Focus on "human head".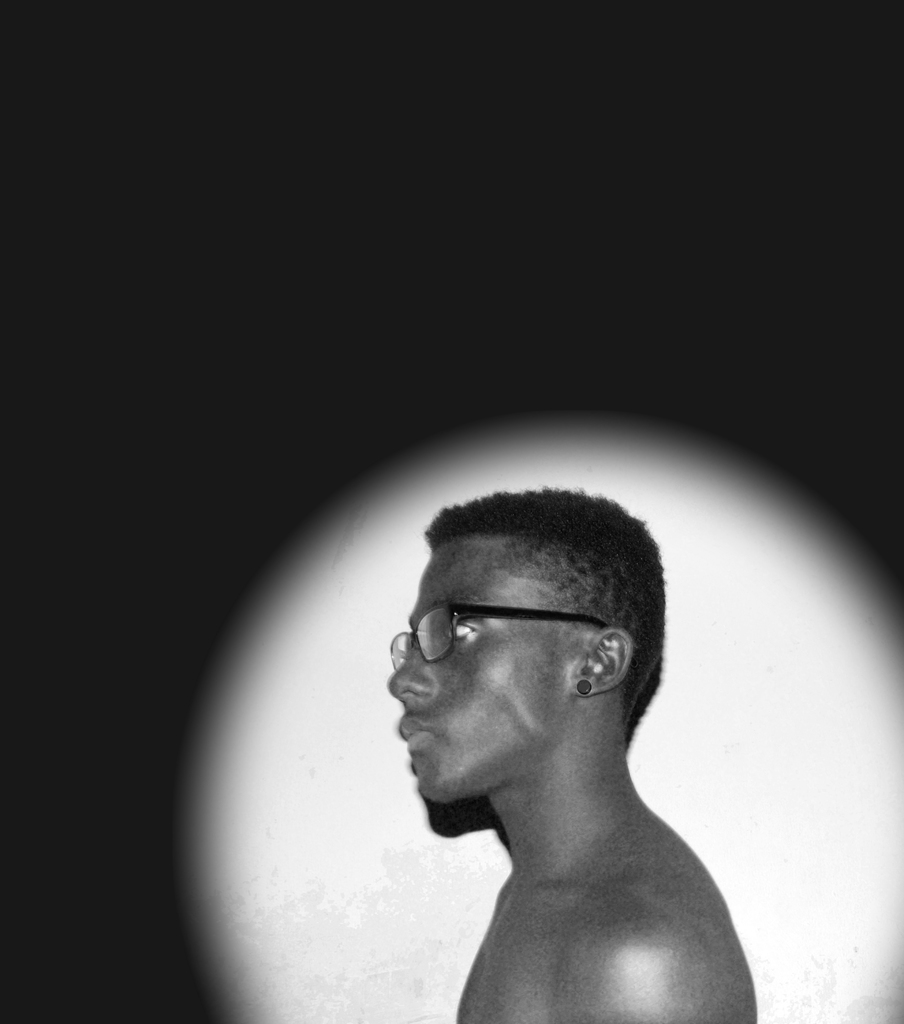
Focused at [left=416, top=512, right=665, bottom=790].
